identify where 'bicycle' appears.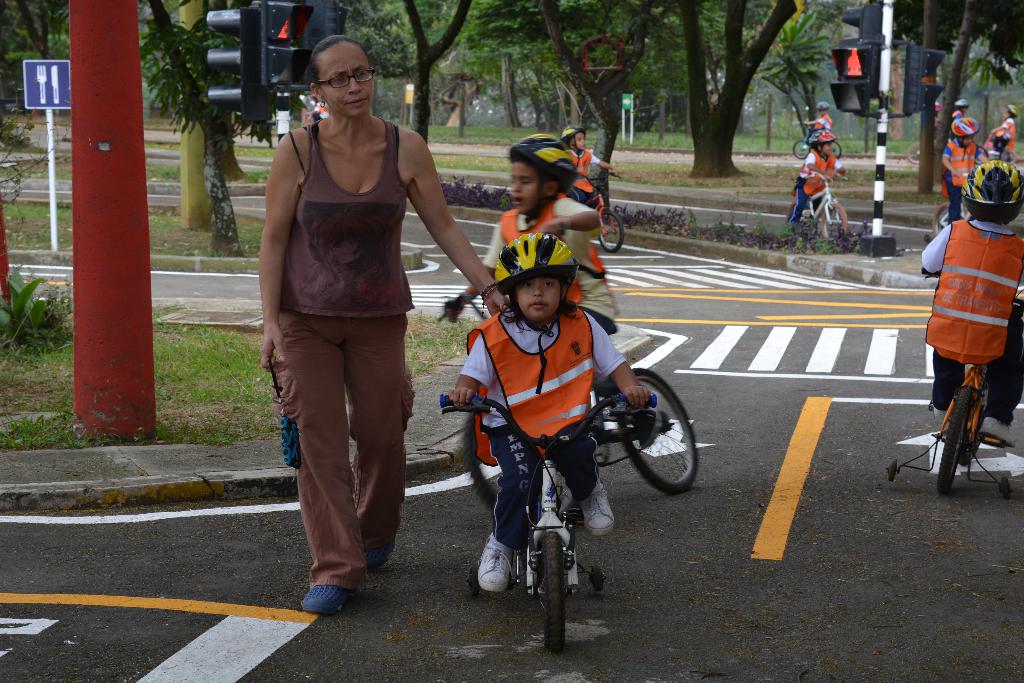
Appears at locate(435, 291, 699, 493).
